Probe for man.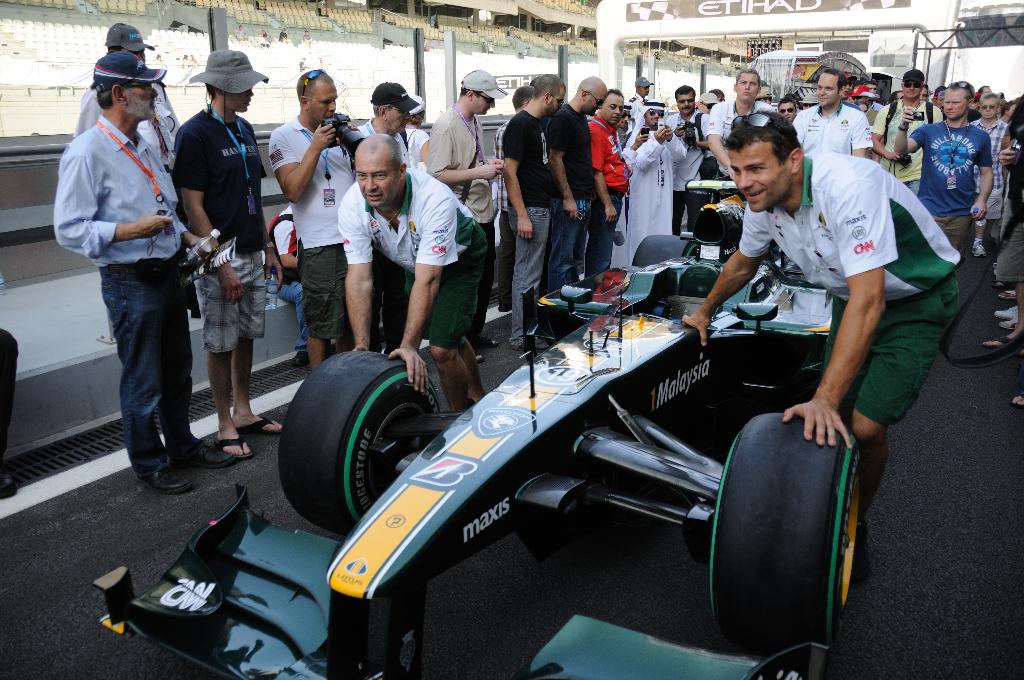
Probe result: 545, 77, 609, 339.
